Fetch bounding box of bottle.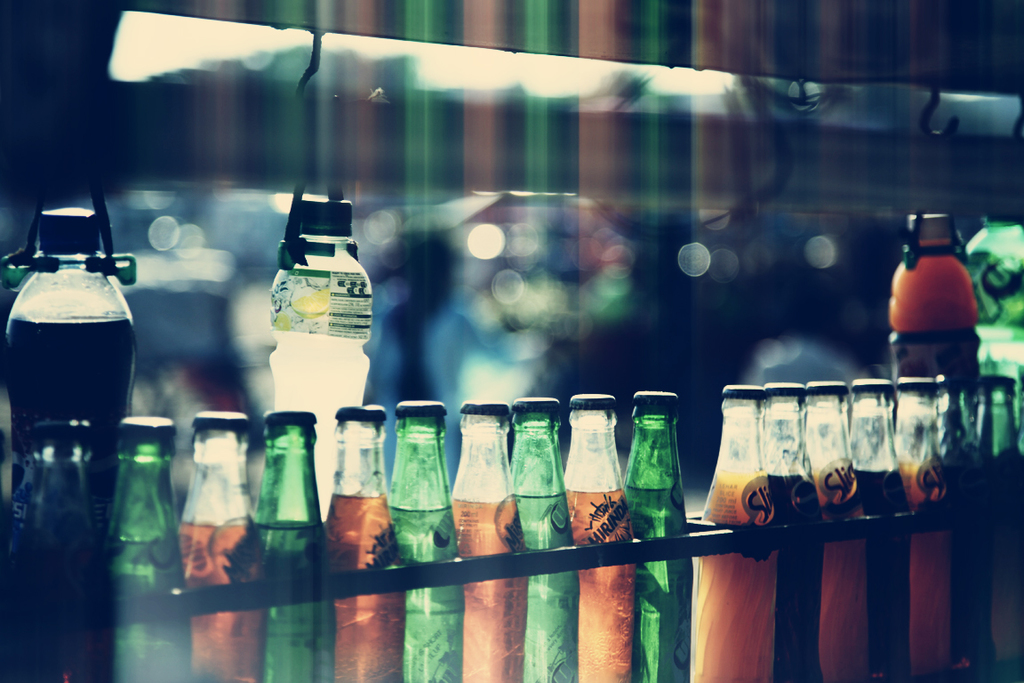
Bbox: region(968, 224, 1023, 406).
